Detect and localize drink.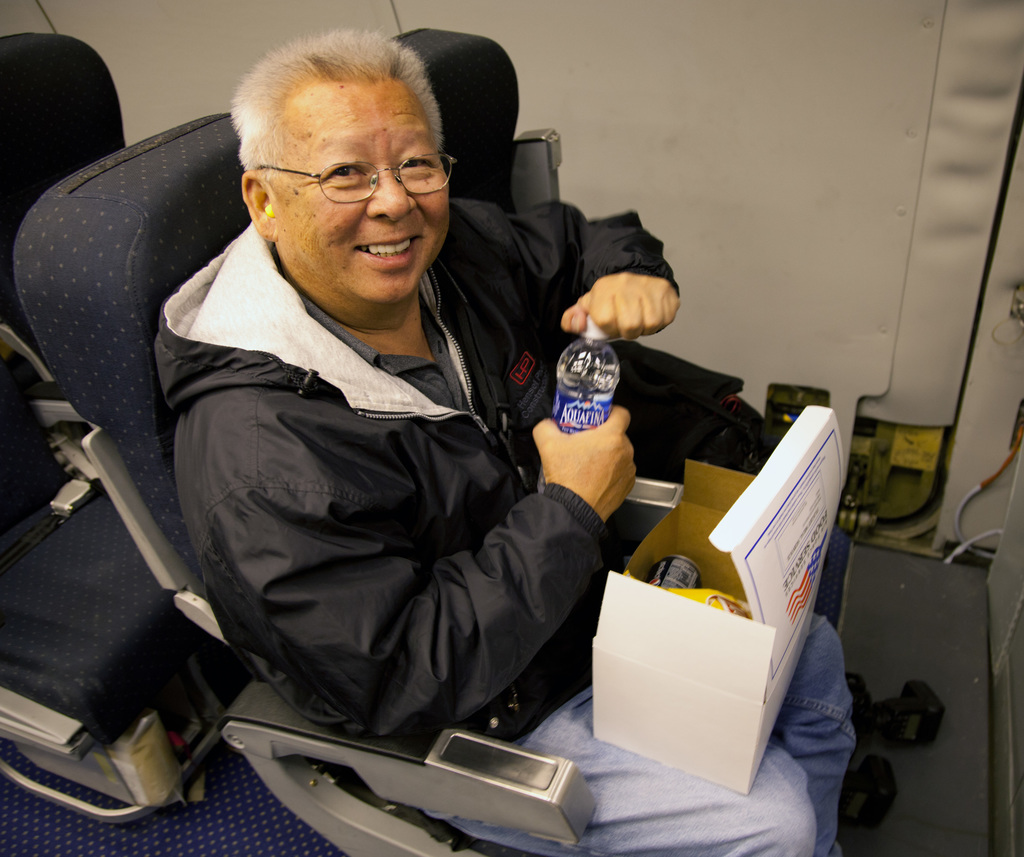
Localized at 641:553:700:592.
